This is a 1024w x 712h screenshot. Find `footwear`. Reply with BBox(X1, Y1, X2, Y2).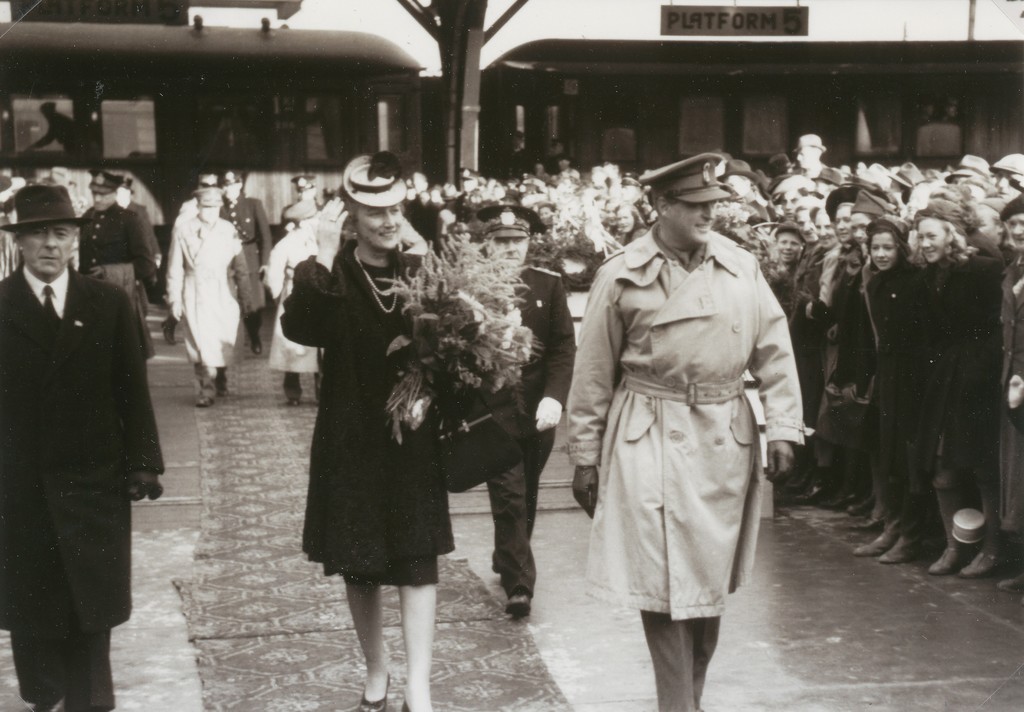
BBox(196, 385, 209, 407).
